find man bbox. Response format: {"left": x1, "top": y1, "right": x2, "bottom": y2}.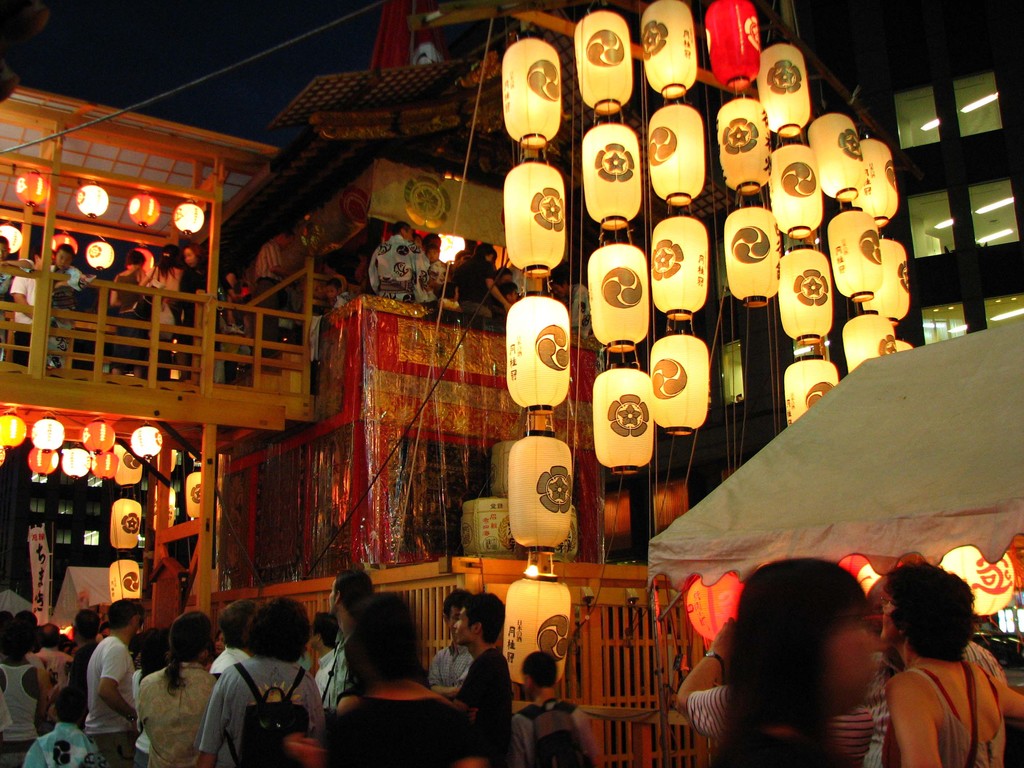
{"left": 547, "top": 280, "right": 605, "bottom": 343}.
